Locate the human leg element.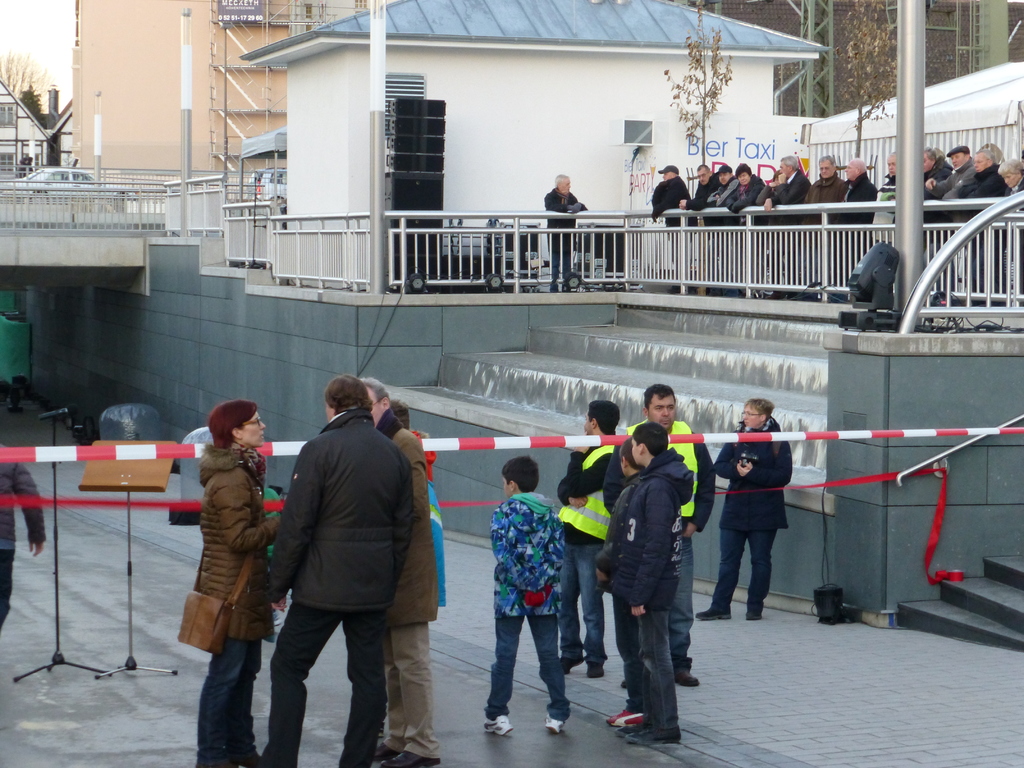
Element bbox: [left=385, top=627, right=402, bottom=767].
